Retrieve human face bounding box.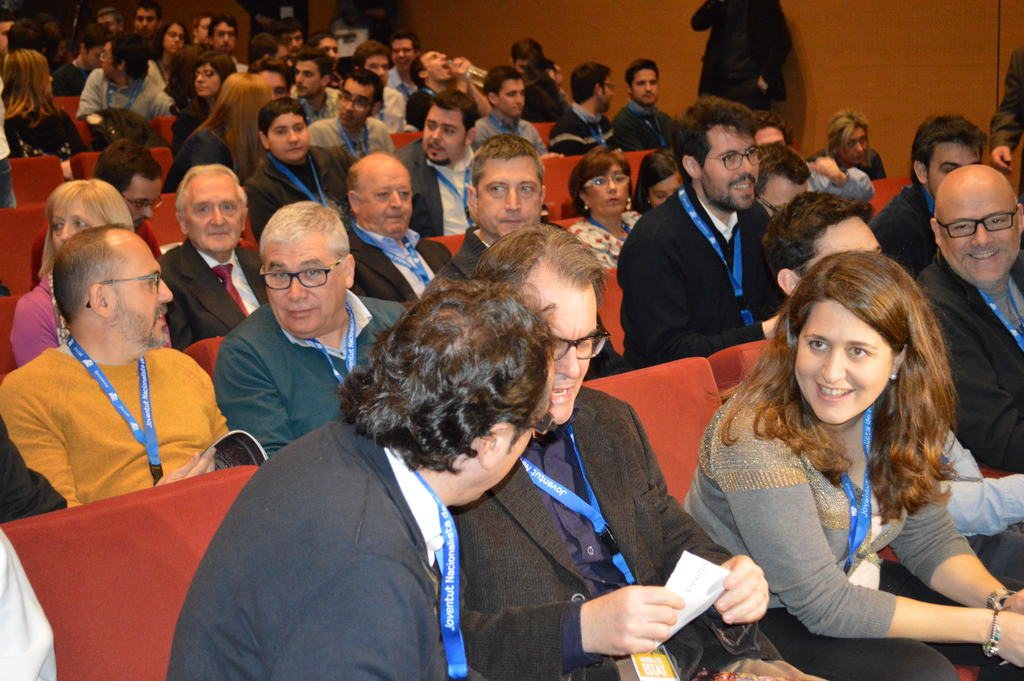
Bounding box: 366/56/390/83.
